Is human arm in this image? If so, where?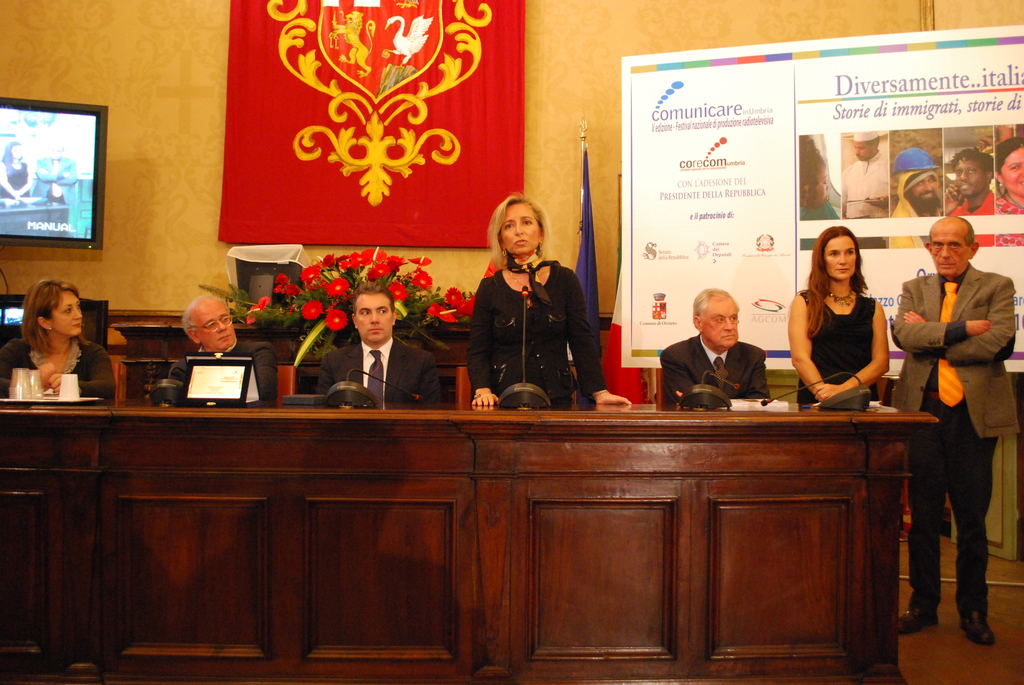
Yes, at <region>817, 297, 891, 400</region>.
